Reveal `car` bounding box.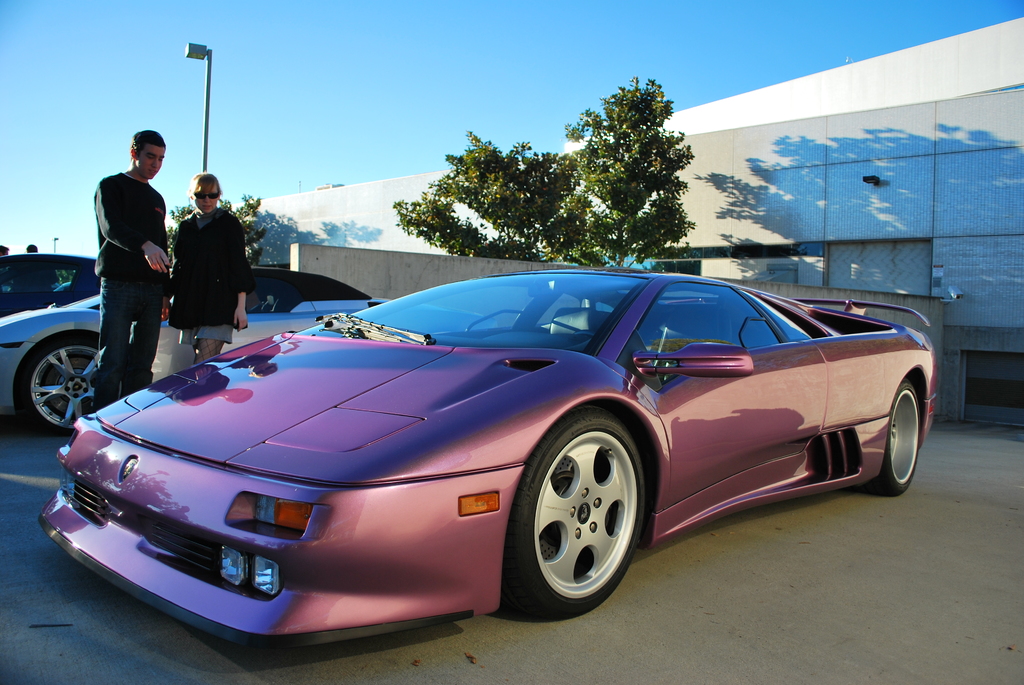
Revealed: locate(0, 266, 483, 439).
